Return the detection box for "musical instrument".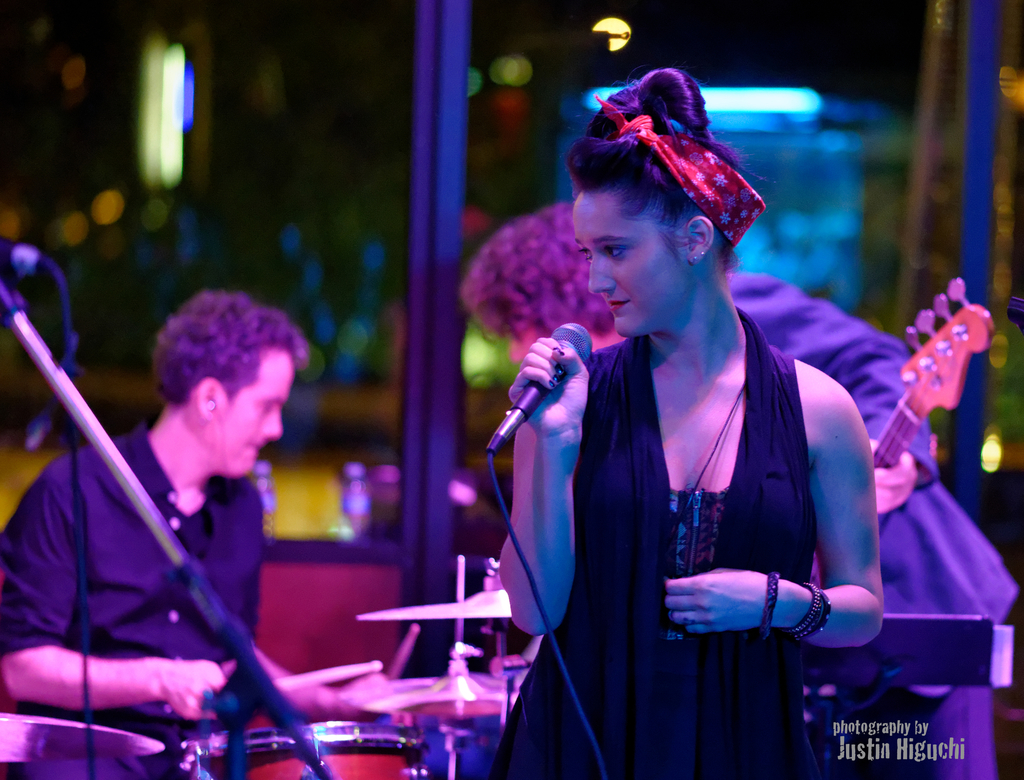
bbox(346, 660, 525, 727).
